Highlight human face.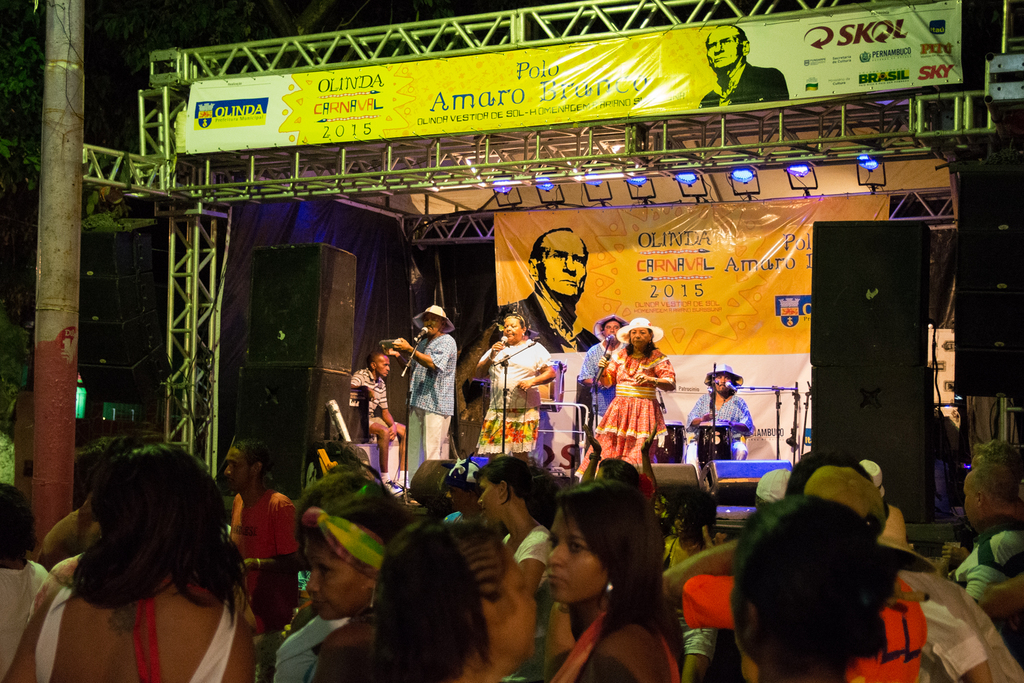
Highlighted region: [379, 357, 391, 375].
